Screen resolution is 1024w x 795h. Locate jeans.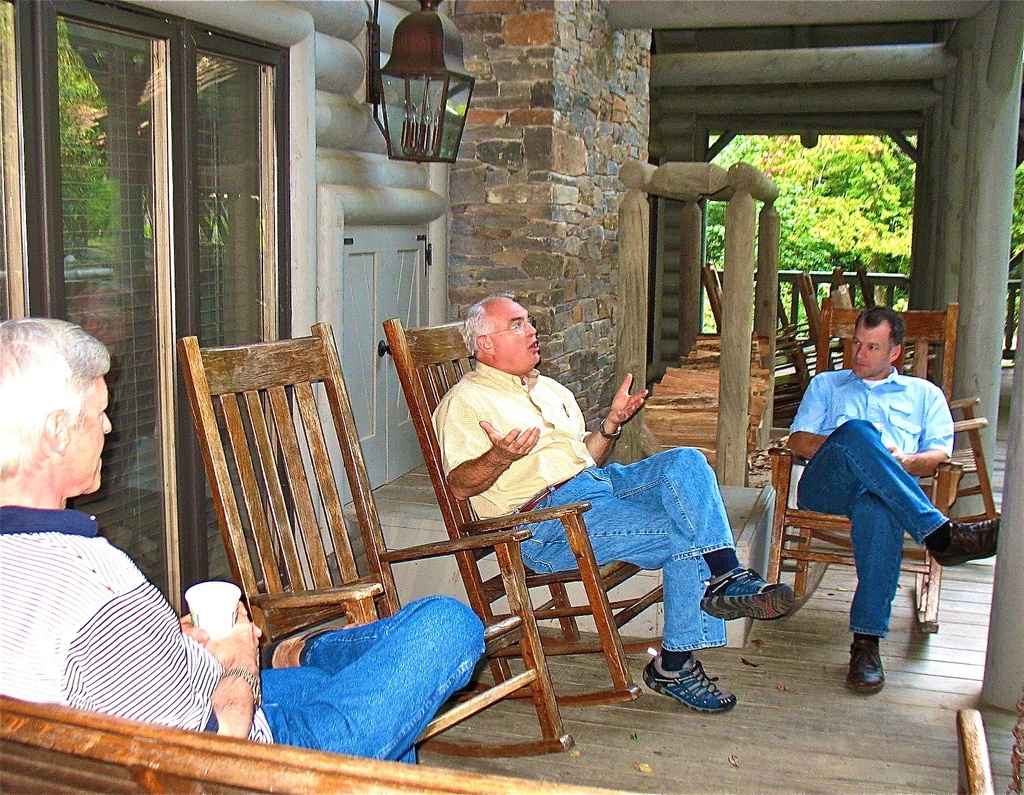
x1=502, y1=446, x2=729, y2=652.
